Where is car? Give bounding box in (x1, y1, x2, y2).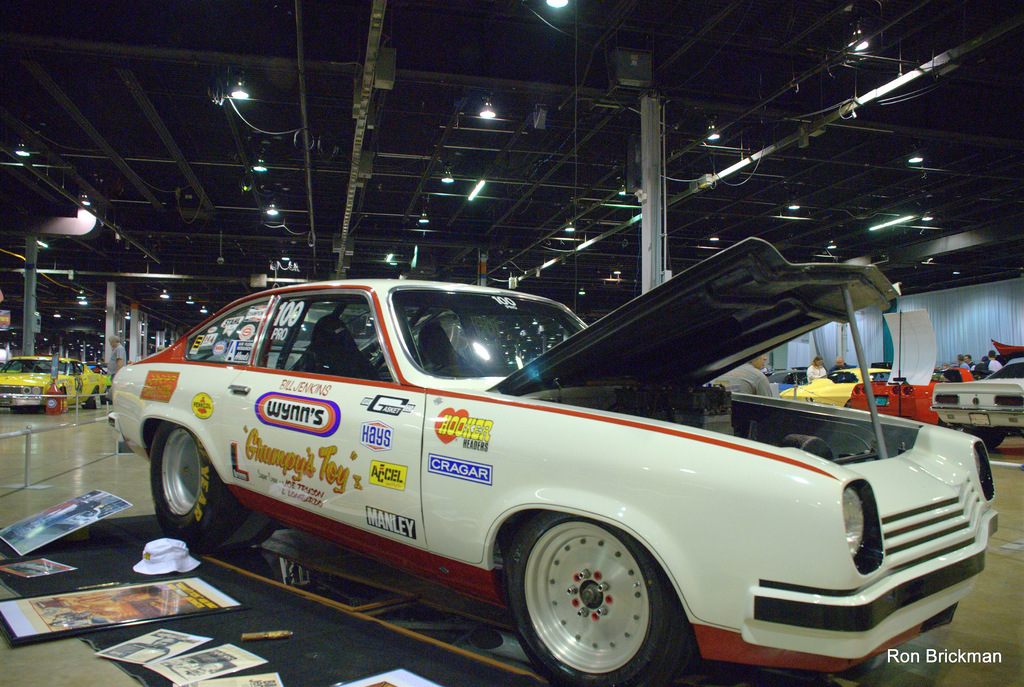
(111, 231, 1005, 686).
